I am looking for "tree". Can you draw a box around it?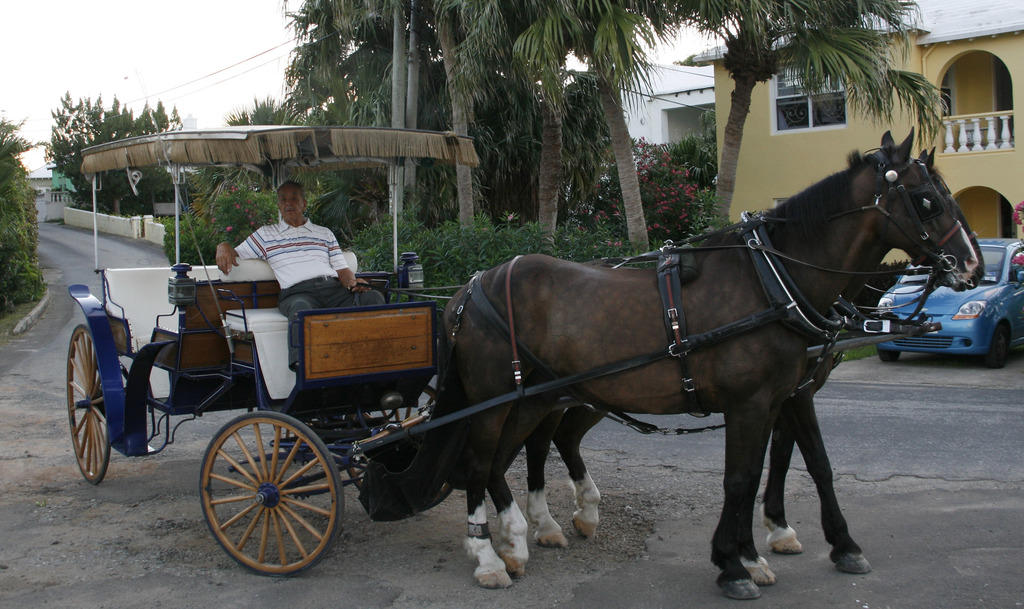
Sure, the bounding box is [283, 0, 712, 241].
